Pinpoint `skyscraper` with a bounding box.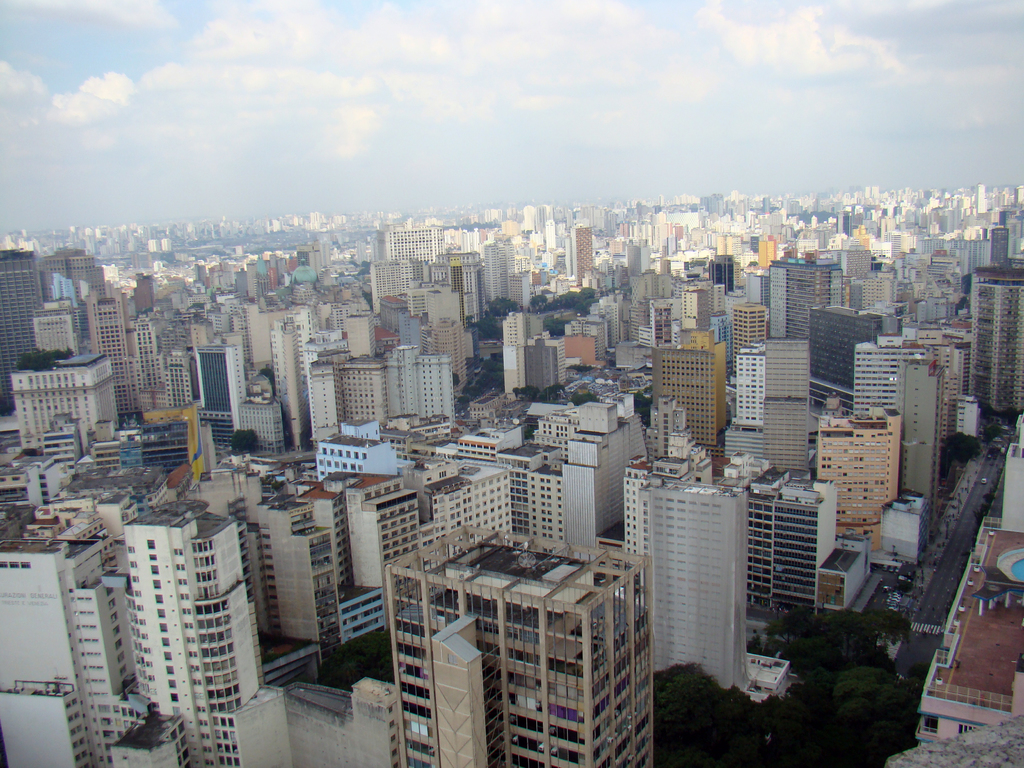
bbox=[810, 305, 890, 404].
